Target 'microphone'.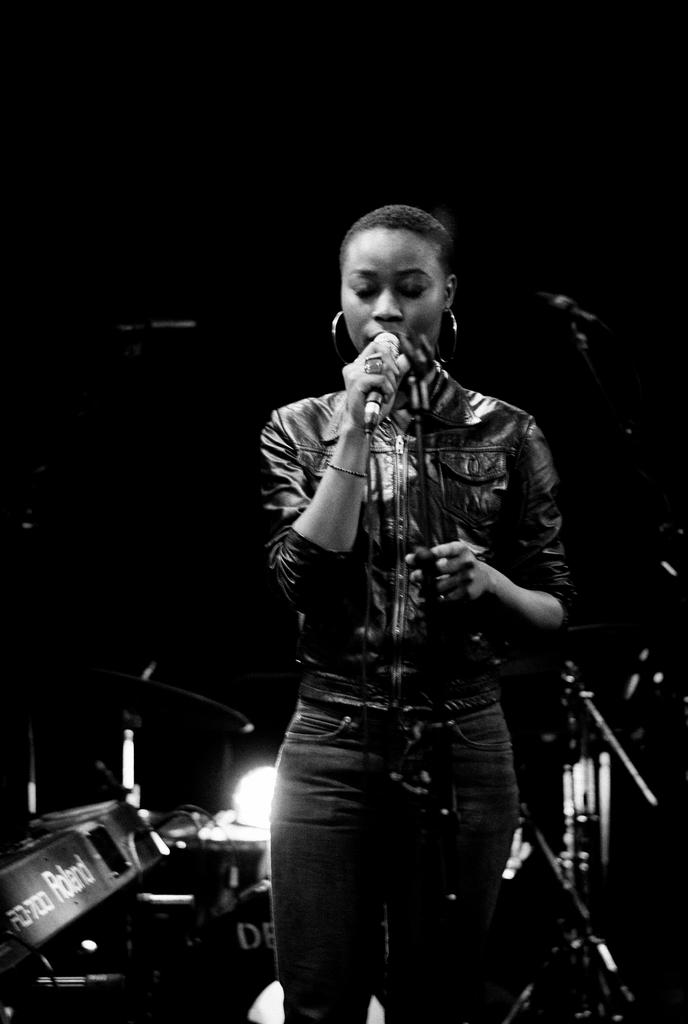
Target region: {"x1": 354, "y1": 328, "x2": 403, "y2": 443}.
